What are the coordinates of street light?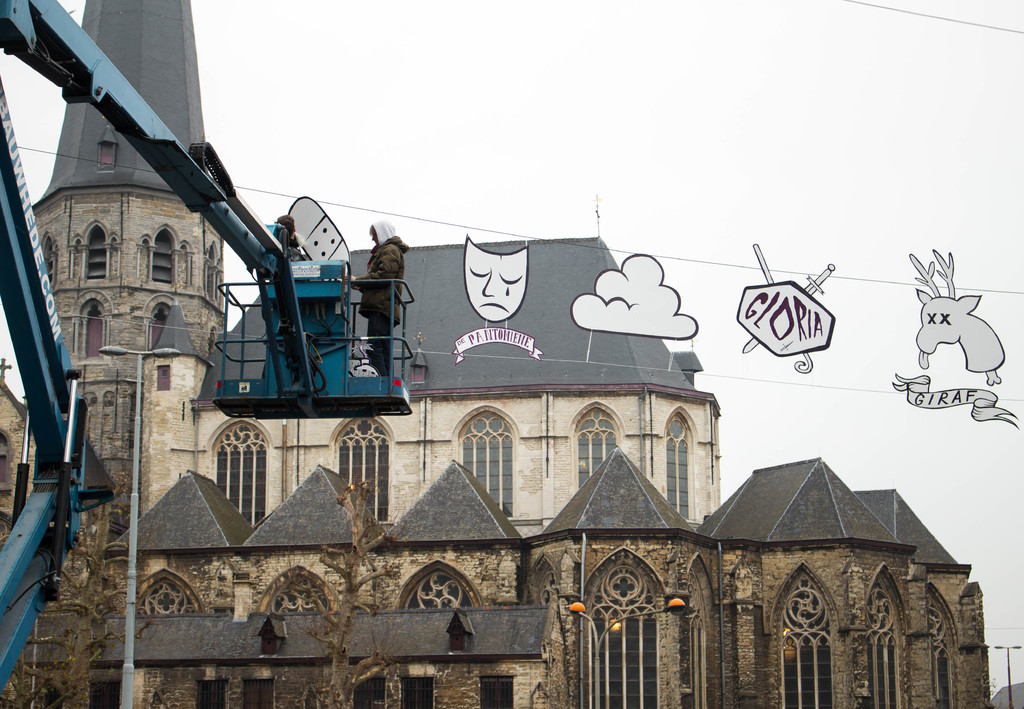
bbox=[569, 599, 692, 708].
